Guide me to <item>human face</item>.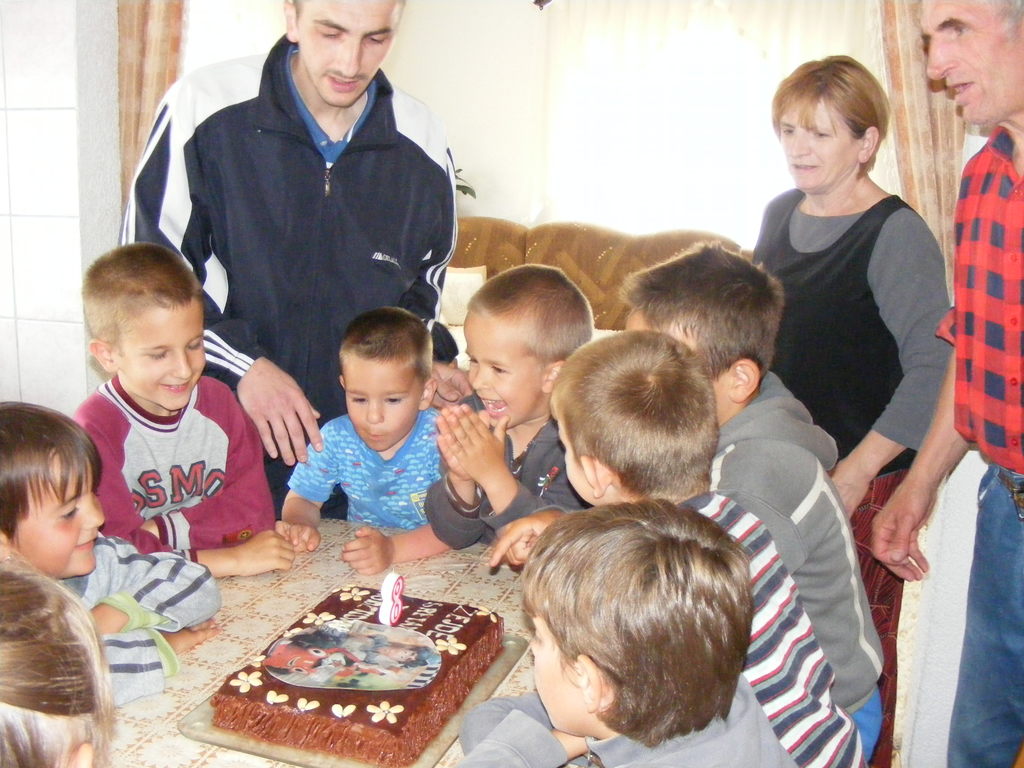
Guidance: 299:0:401:107.
